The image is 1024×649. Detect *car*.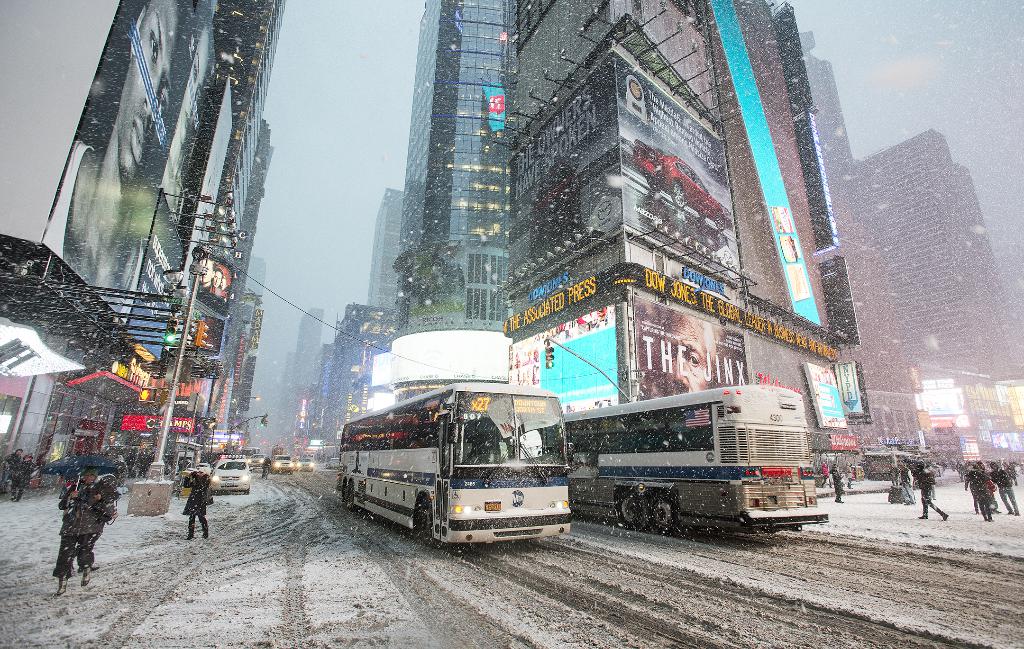
Detection: (x1=295, y1=458, x2=315, y2=472).
